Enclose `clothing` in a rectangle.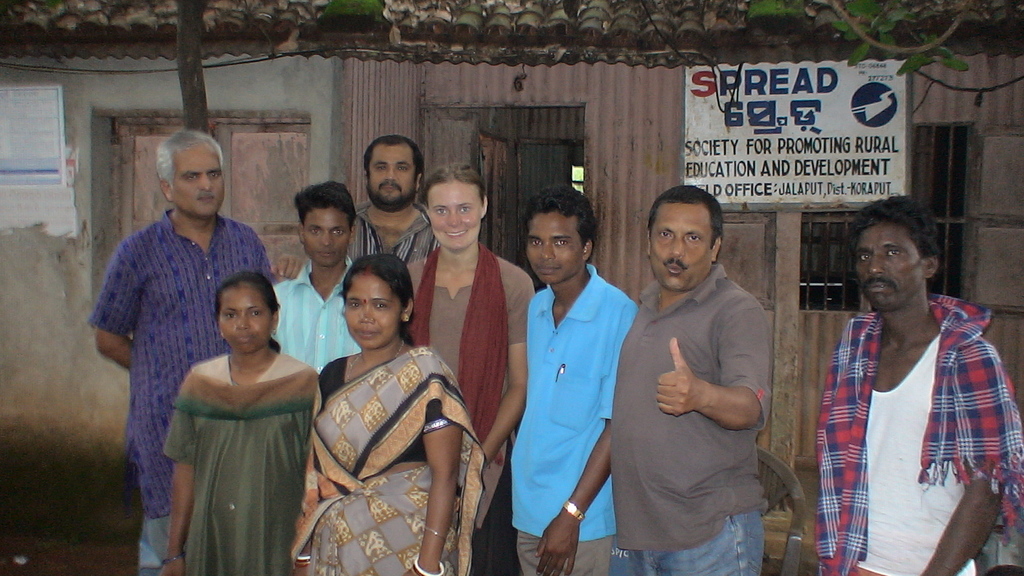
Rect(593, 514, 769, 575).
